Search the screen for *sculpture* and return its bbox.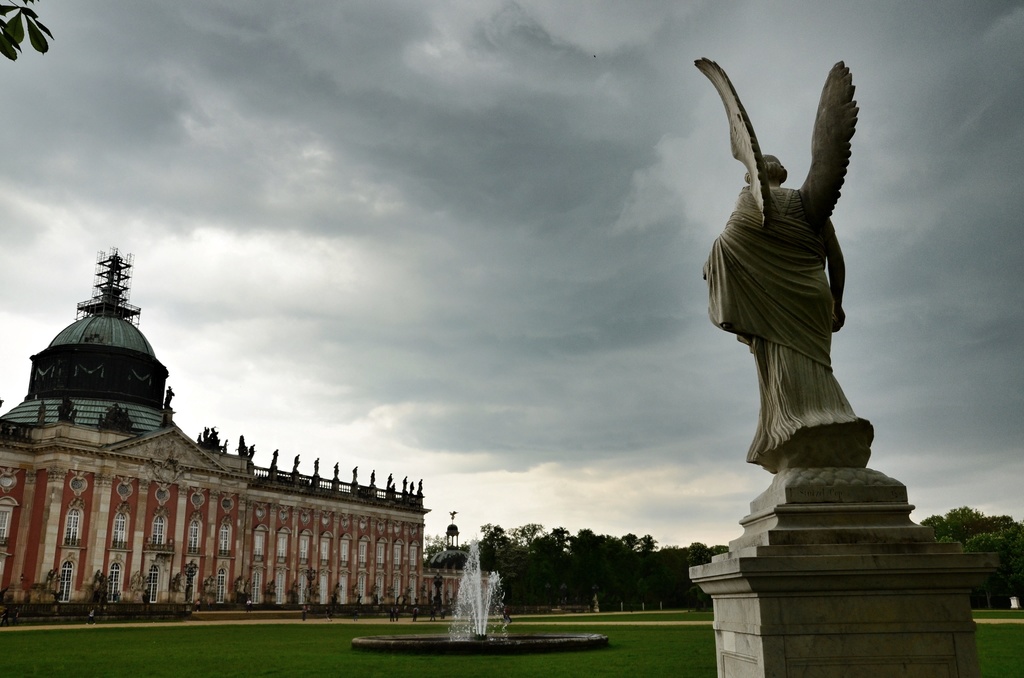
Found: crop(184, 563, 193, 597).
